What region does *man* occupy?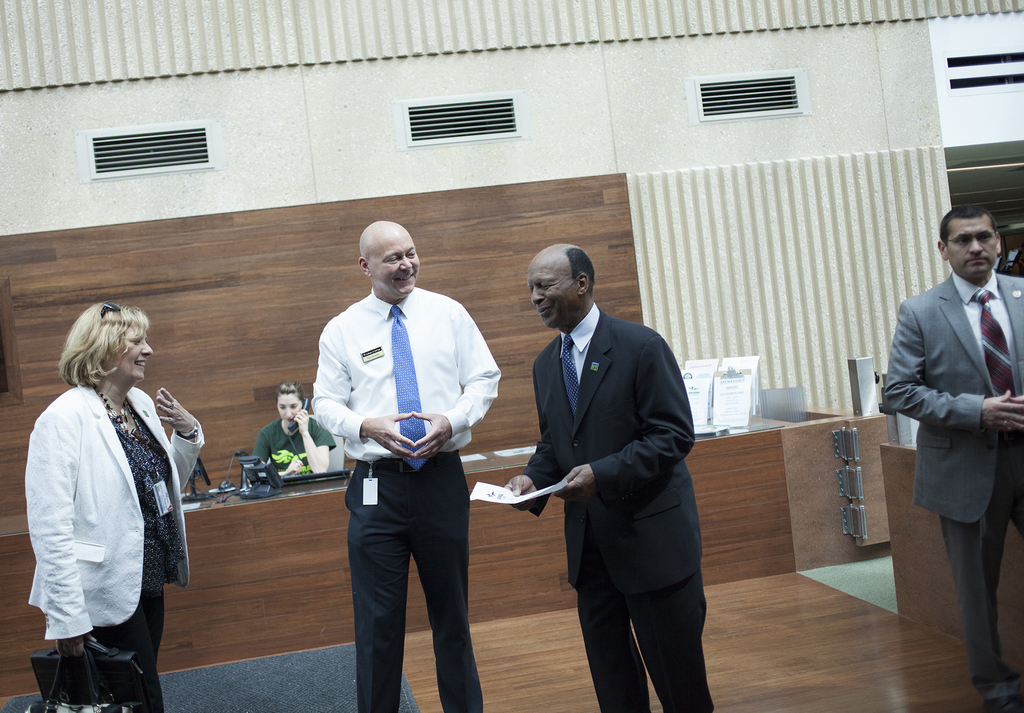
pyautogui.locateOnScreen(305, 213, 504, 712).
